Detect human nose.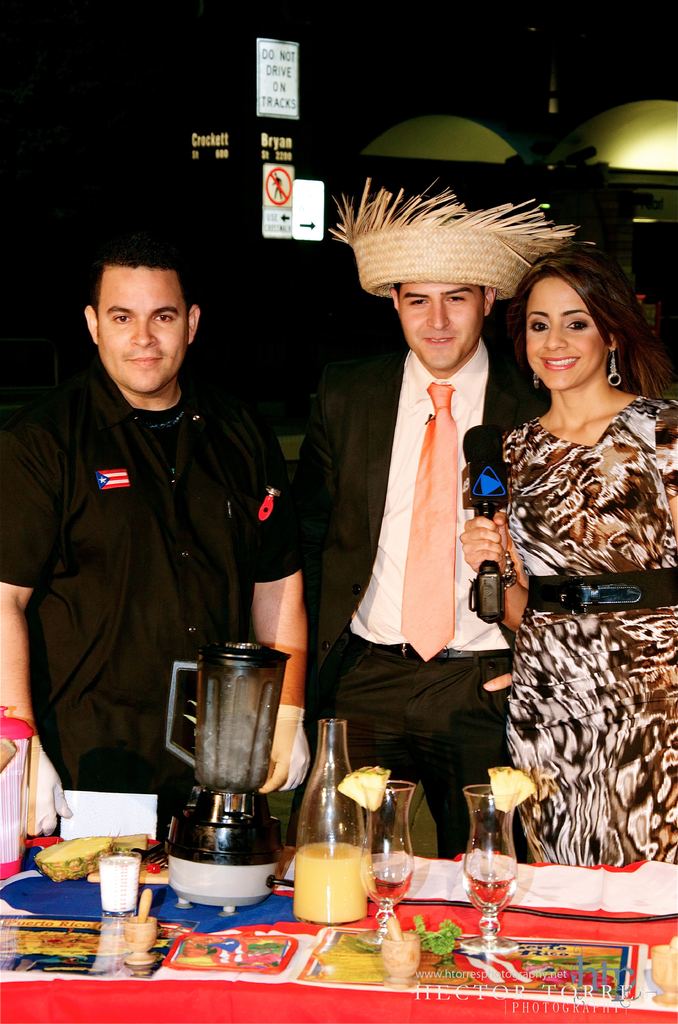
Detected at (541, 323, 569, 350).
